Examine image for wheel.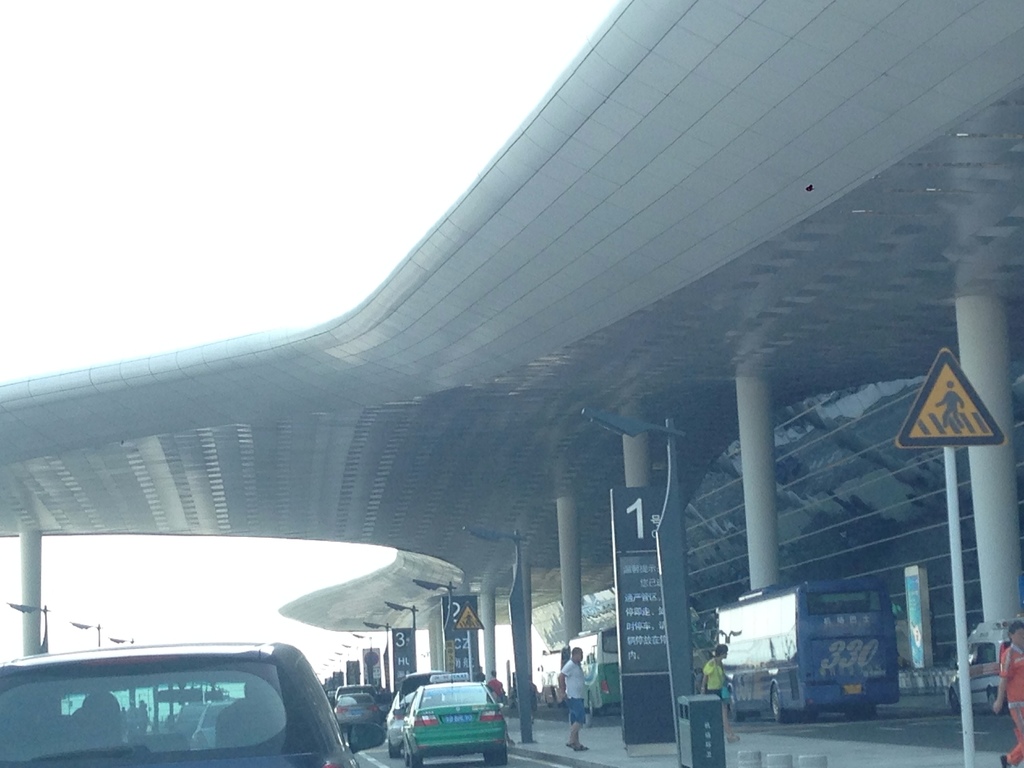
Examination result: rect(845, 699, 873, 717).
